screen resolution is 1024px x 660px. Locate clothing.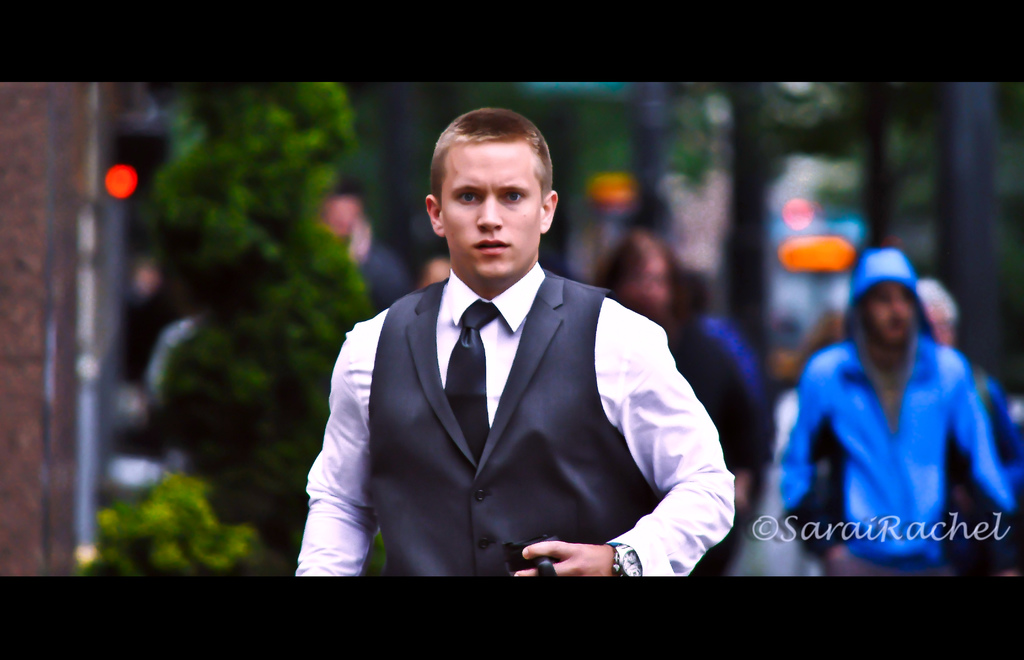
x1=769, y1=301, x2=1014, y2=565.
